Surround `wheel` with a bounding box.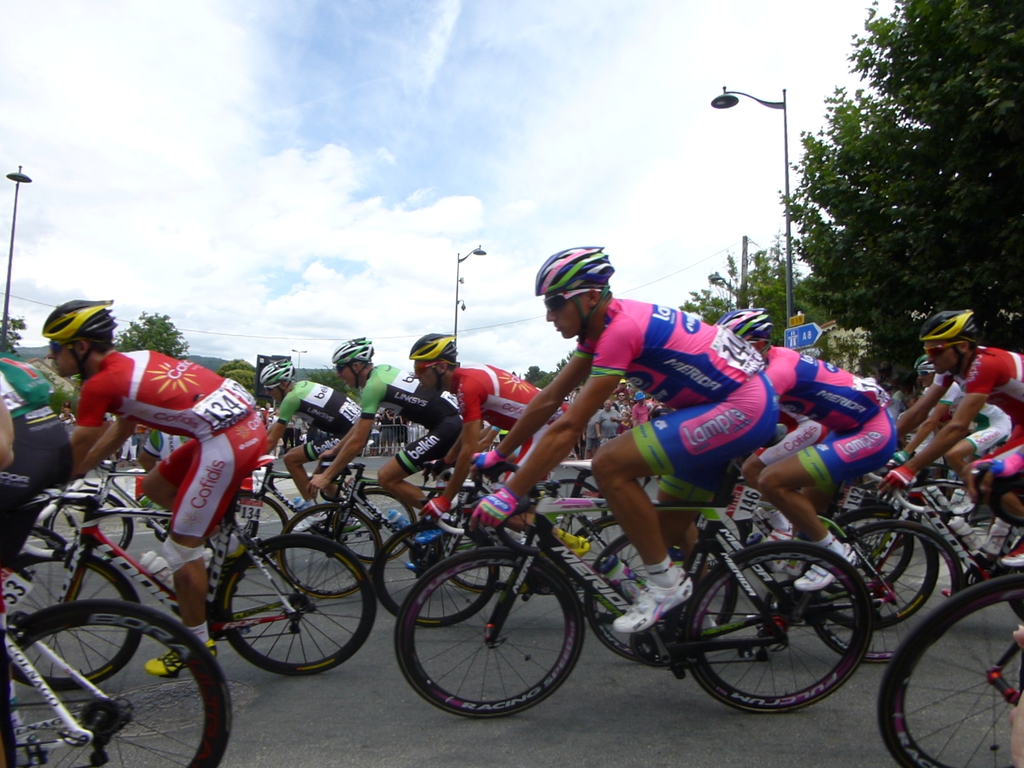
[408,556,588,726].
